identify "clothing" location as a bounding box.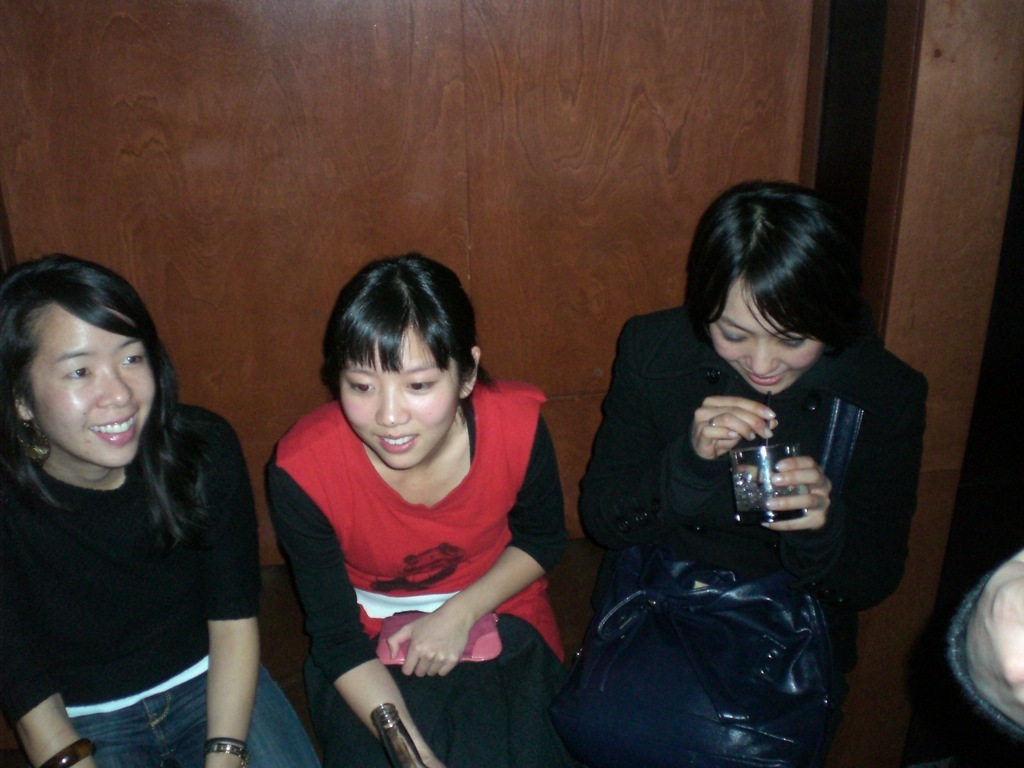
575/295/928/767.
